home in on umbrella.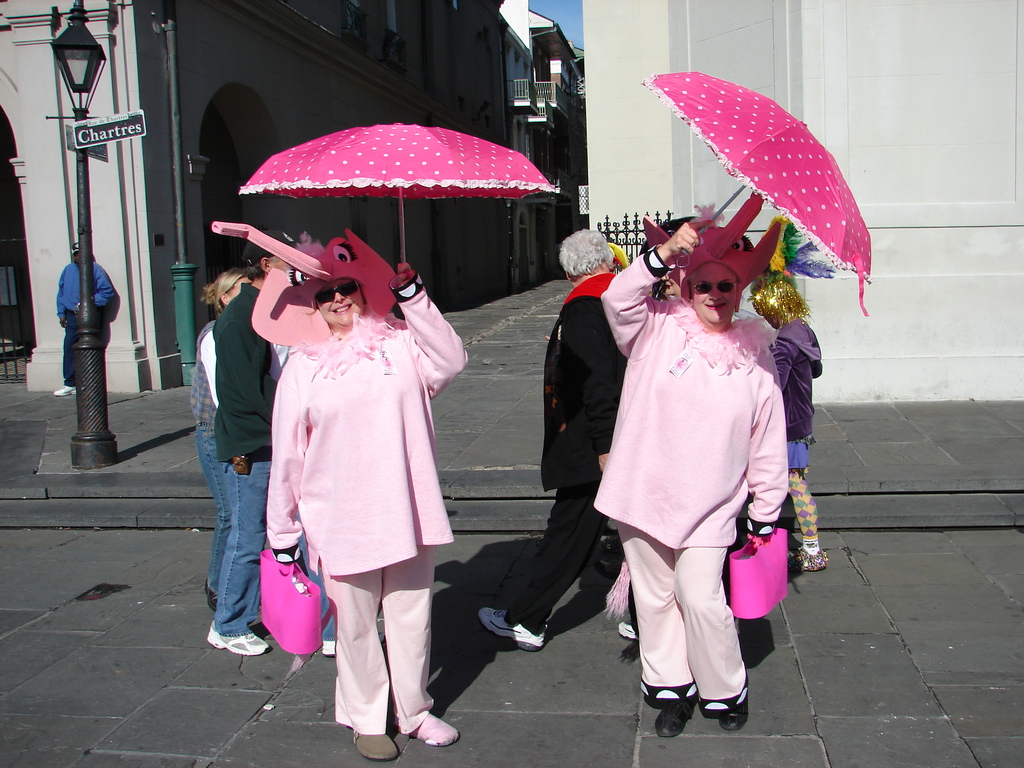
Homed in at pyautogui.locateOnScreen(234, 122, 556, 265).
